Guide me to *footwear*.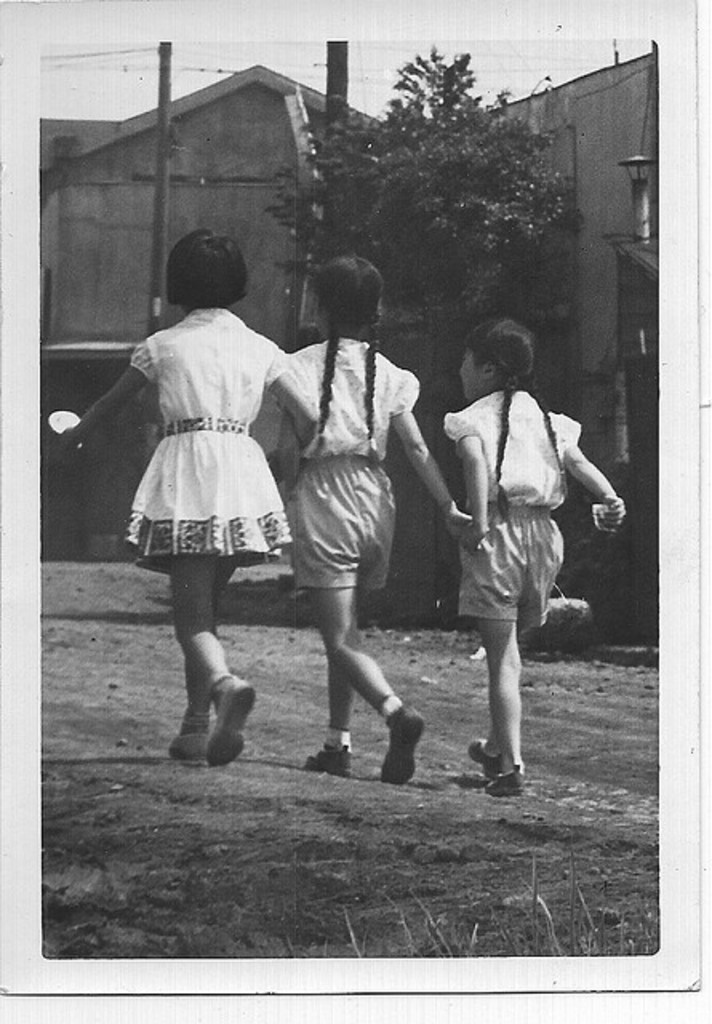
Guidance: x1=373, y1=701, x2=419, y2=786.
